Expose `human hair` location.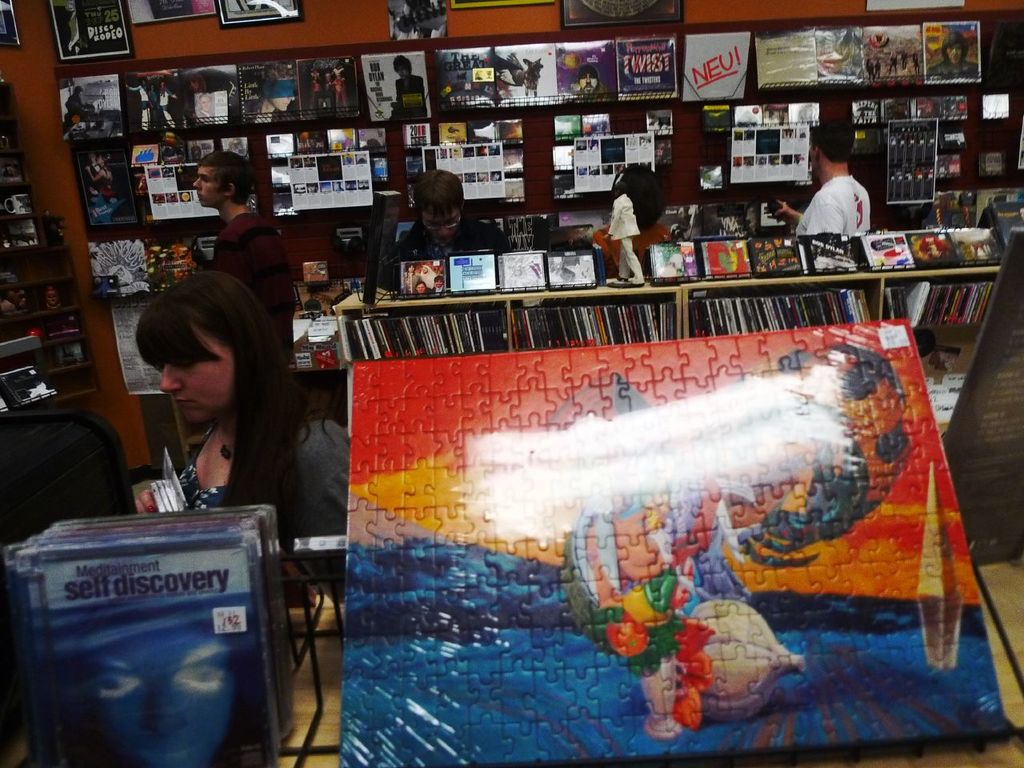
Exposed at <box>199,149,254,206</box>.
